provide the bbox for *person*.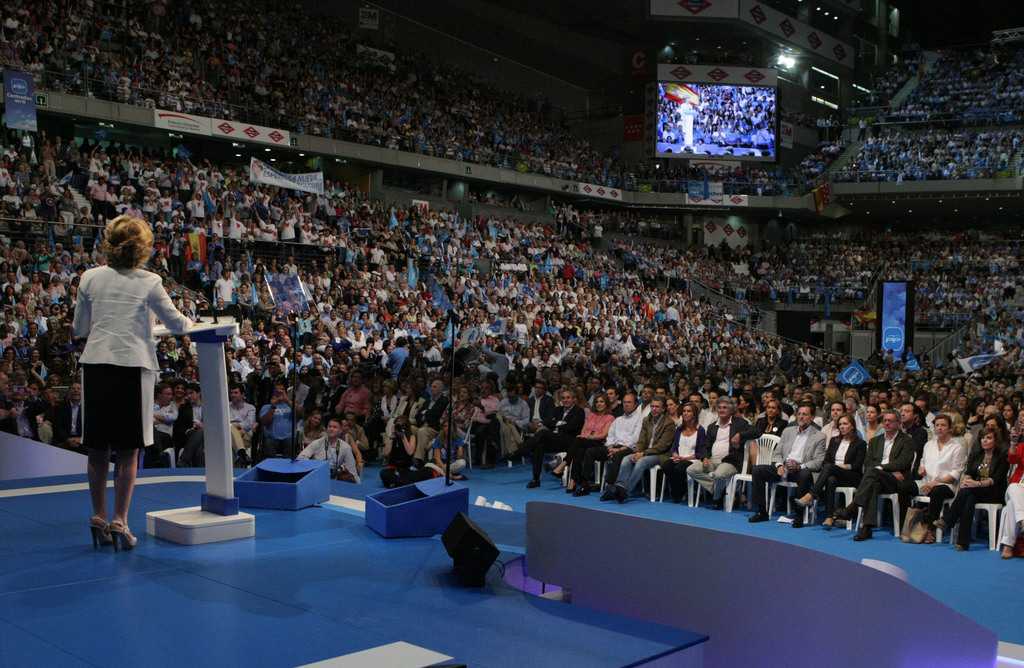
box(65, 207, 190, 540).
